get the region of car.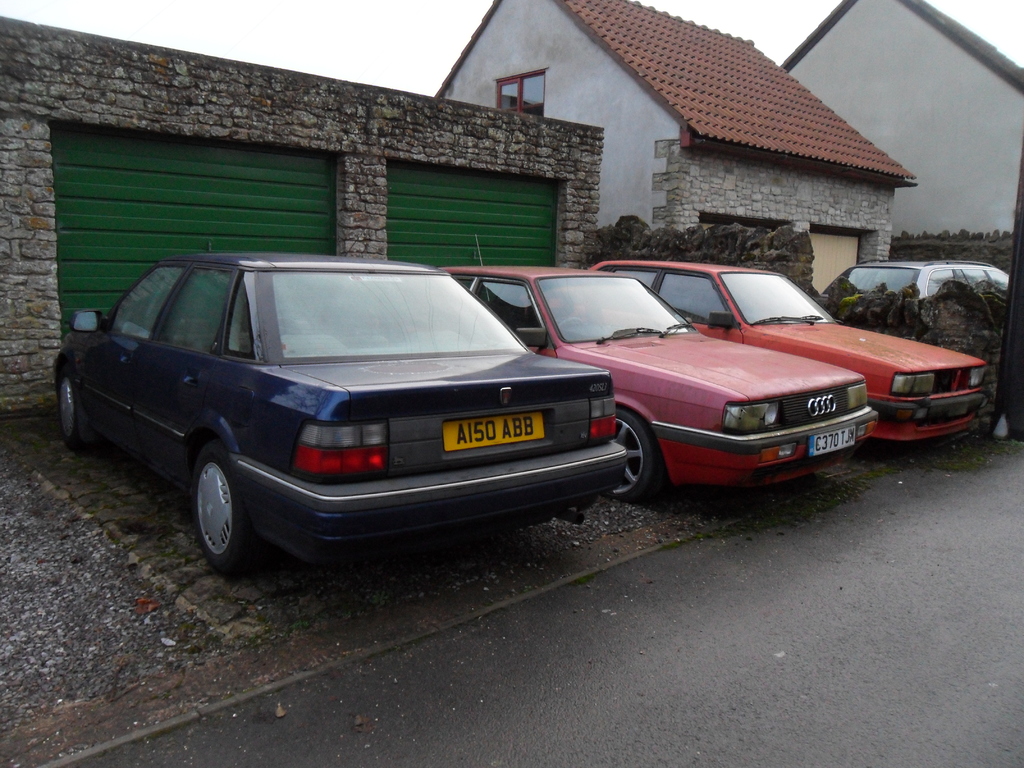
BBox(588, 255, 984, 452).
